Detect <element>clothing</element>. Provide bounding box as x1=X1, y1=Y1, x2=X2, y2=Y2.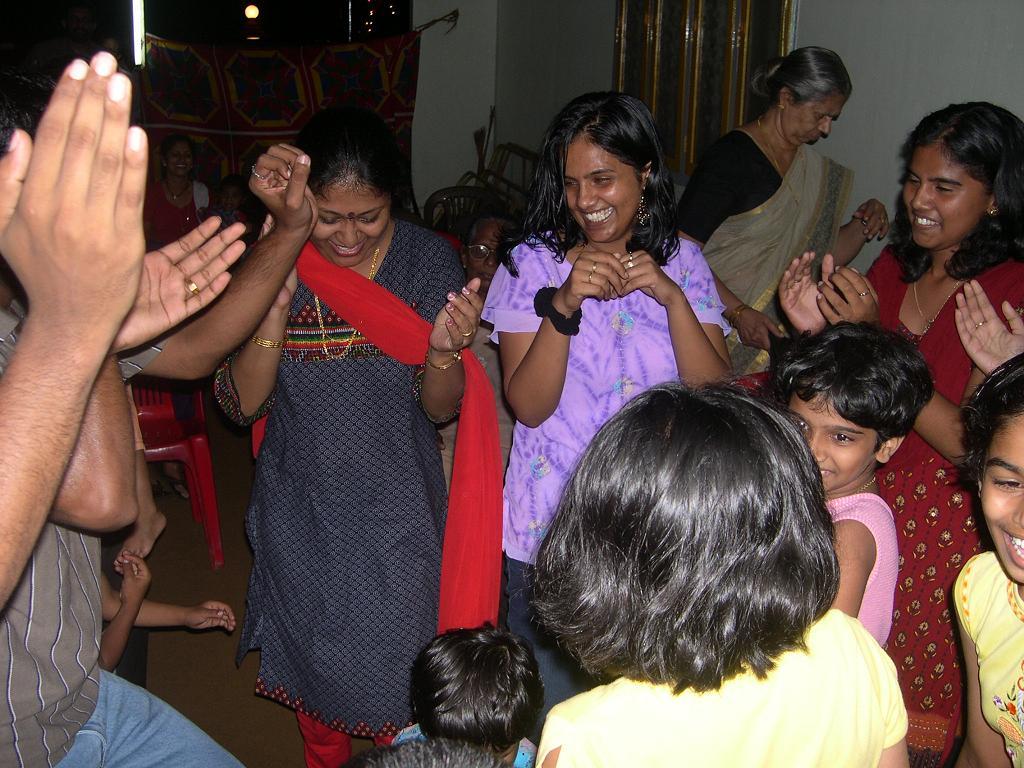
x1=480, y1=228, x2=732, y2=566.
